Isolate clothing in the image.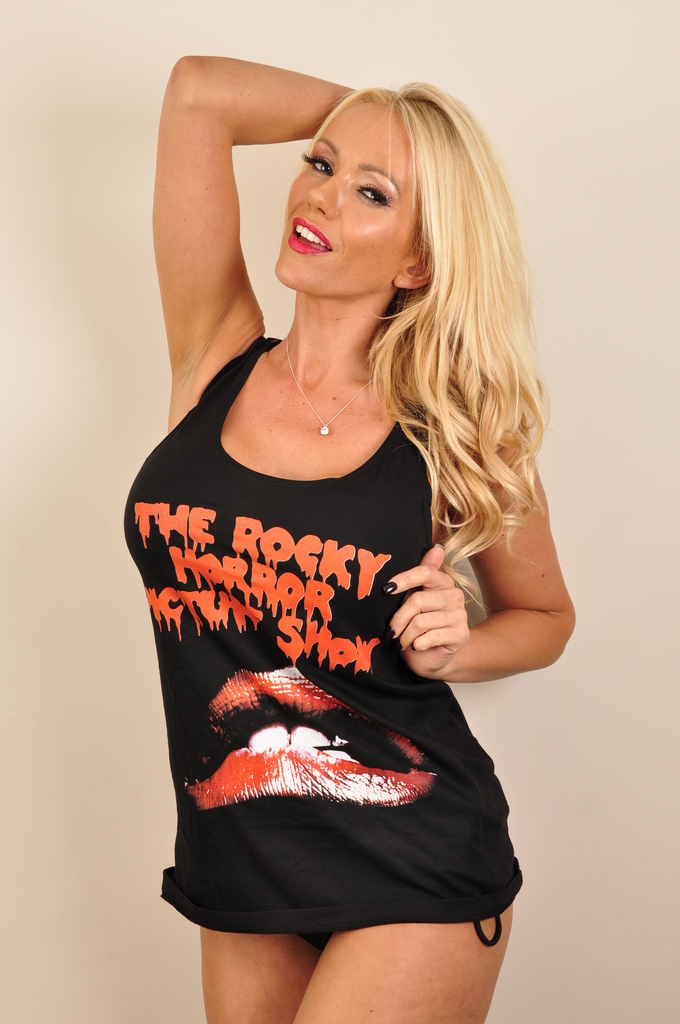
Isolated region: left=125, top=315, right=514, bottom=959.
